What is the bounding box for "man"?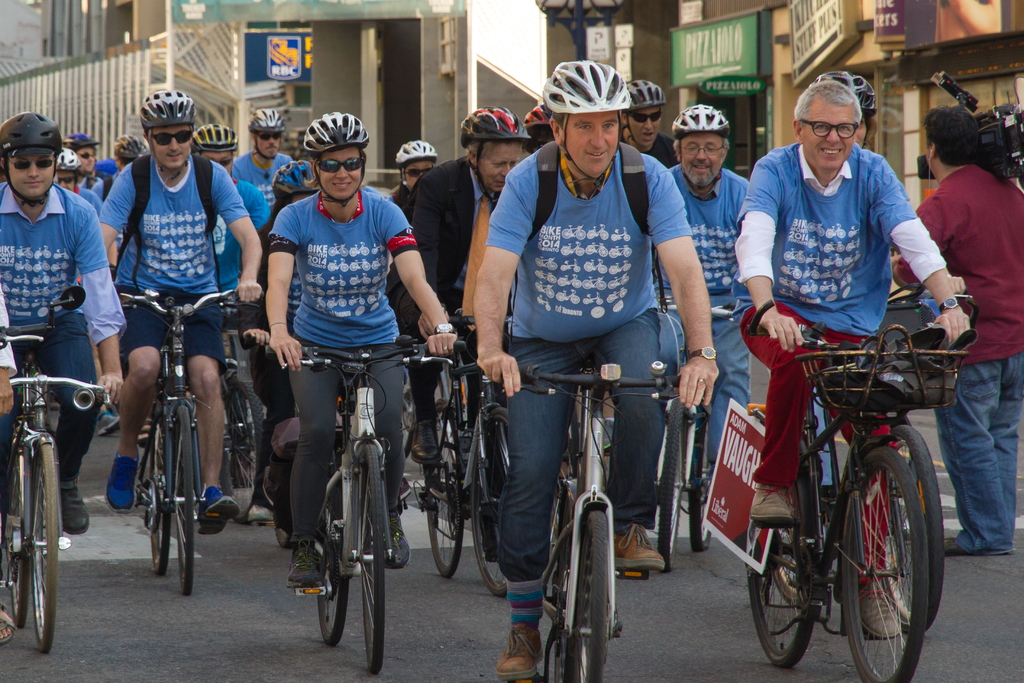
{"left": 92, "top": 86, "right": 266, "bottom": 531}.
